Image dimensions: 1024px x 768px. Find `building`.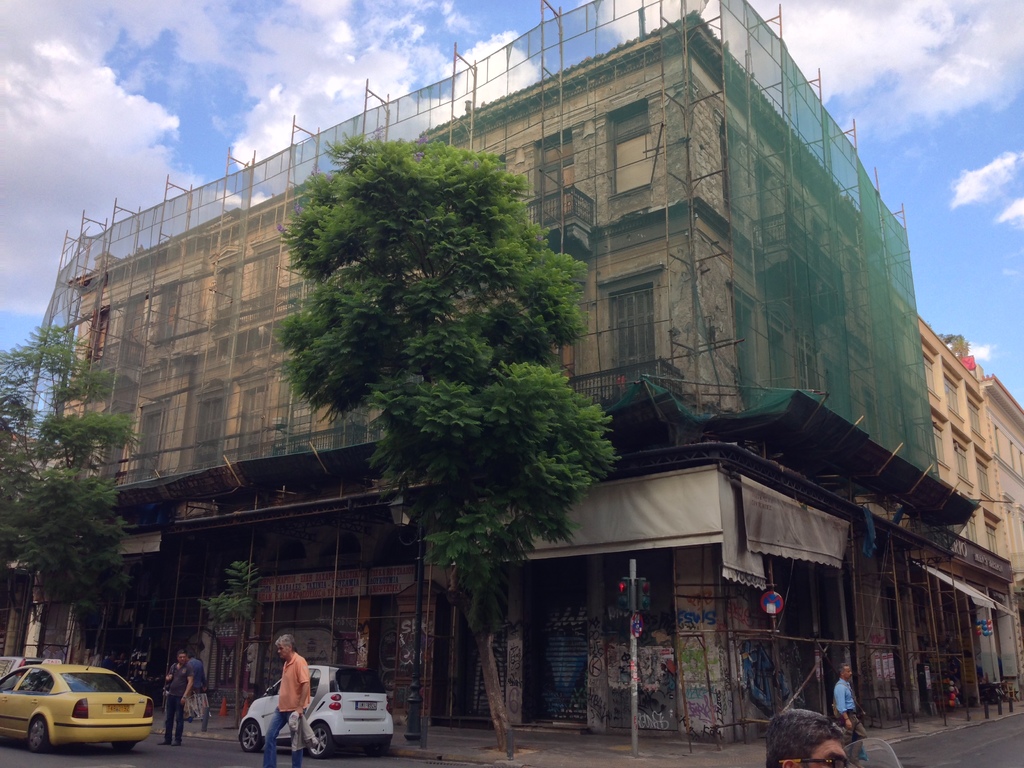
crop(985, 371, 1023, 698).
